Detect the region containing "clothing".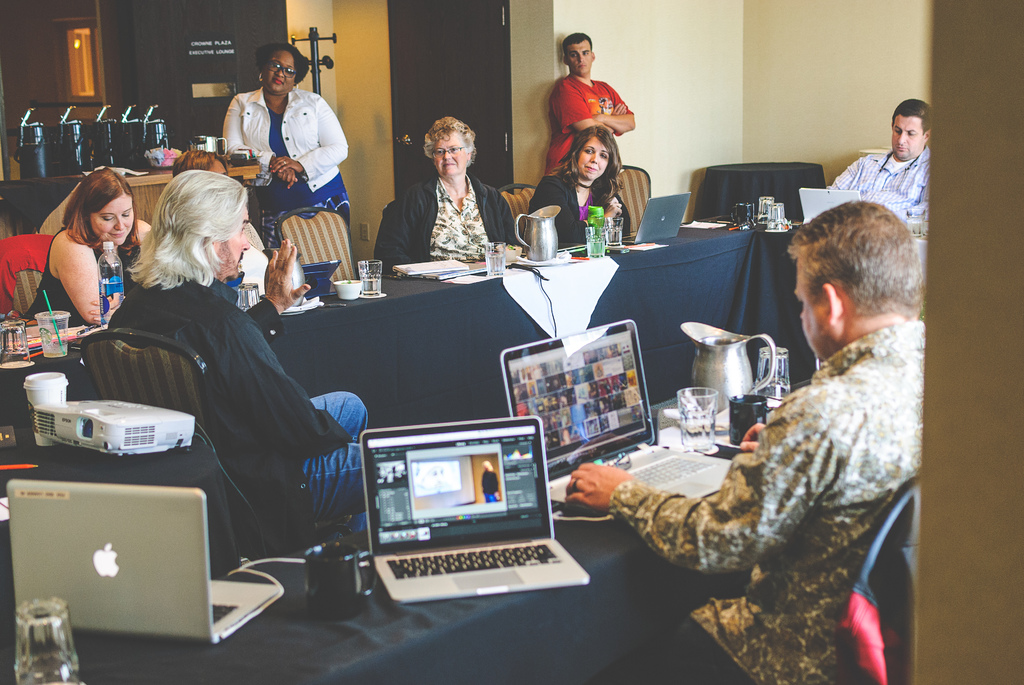
(x1=516, y1=176, x2=632, y2=238).
